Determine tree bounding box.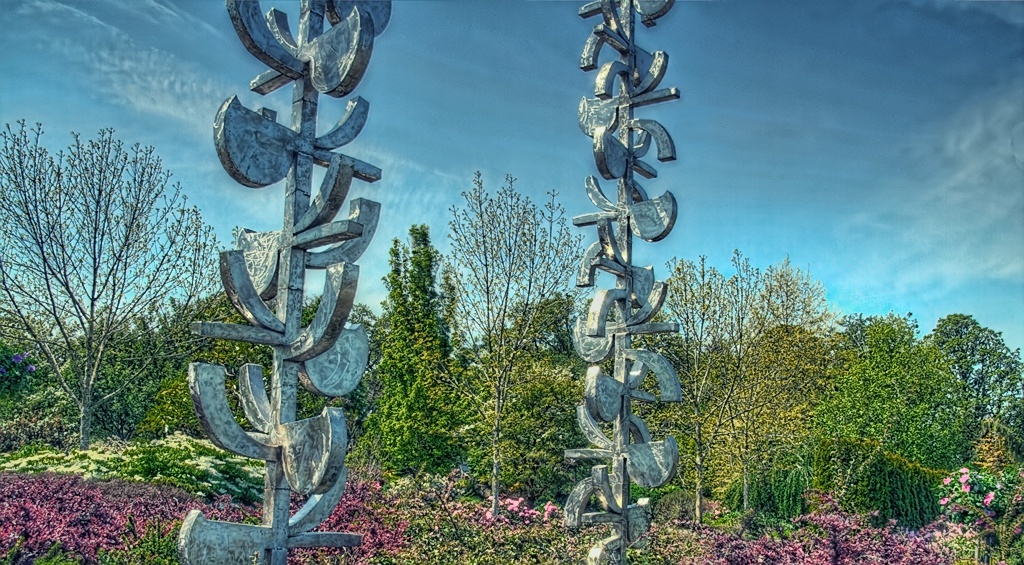
Determined: (left=445, top=168, right=587, bottom=517).
